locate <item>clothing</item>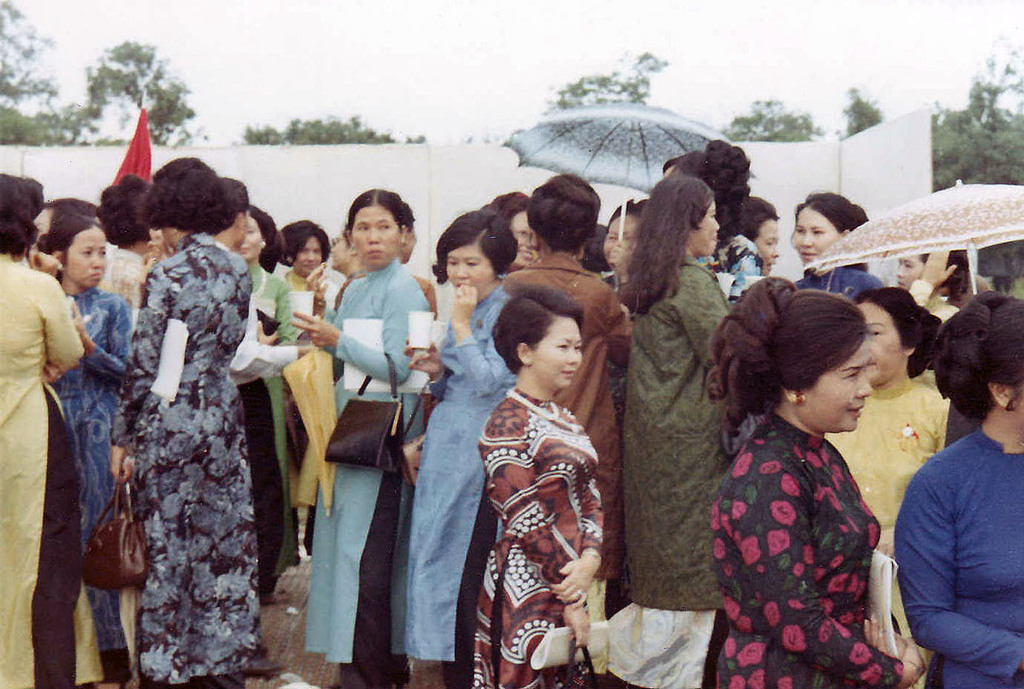
detection(392, 294, 524, 664)
